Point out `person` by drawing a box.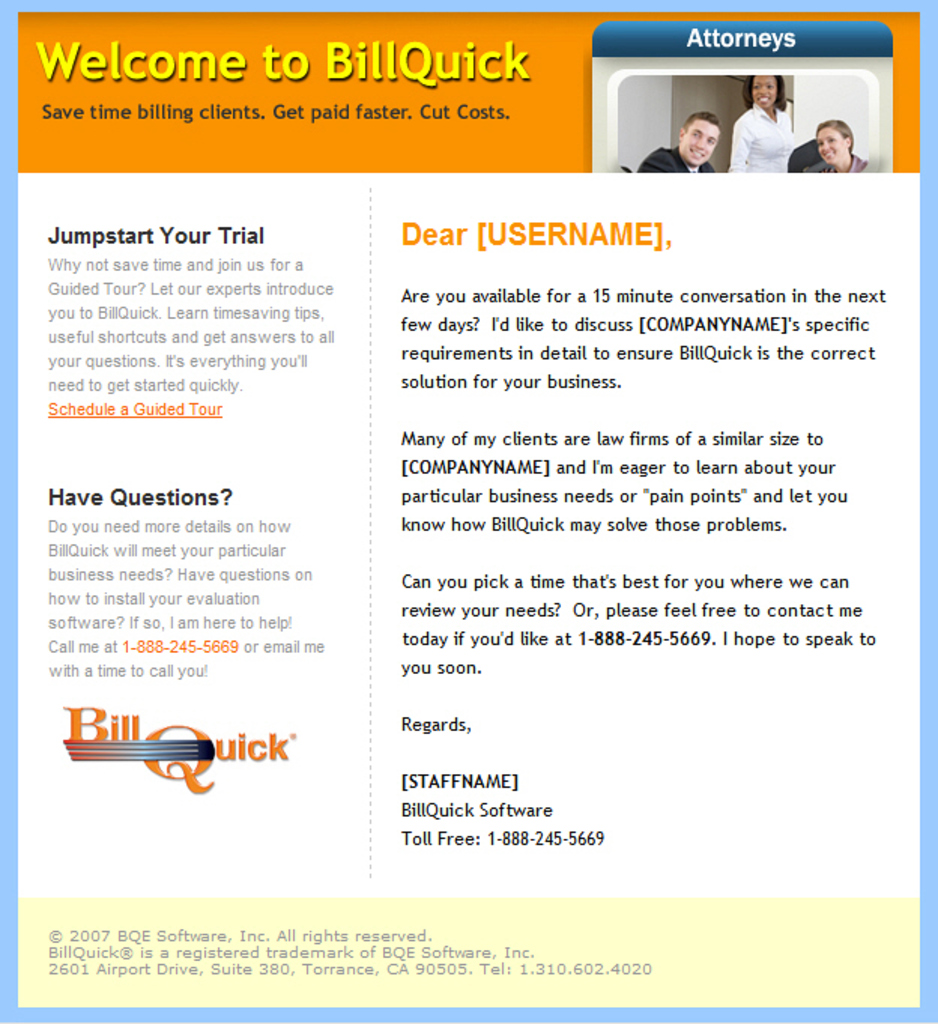
<box>637,114,722,171</box>.
